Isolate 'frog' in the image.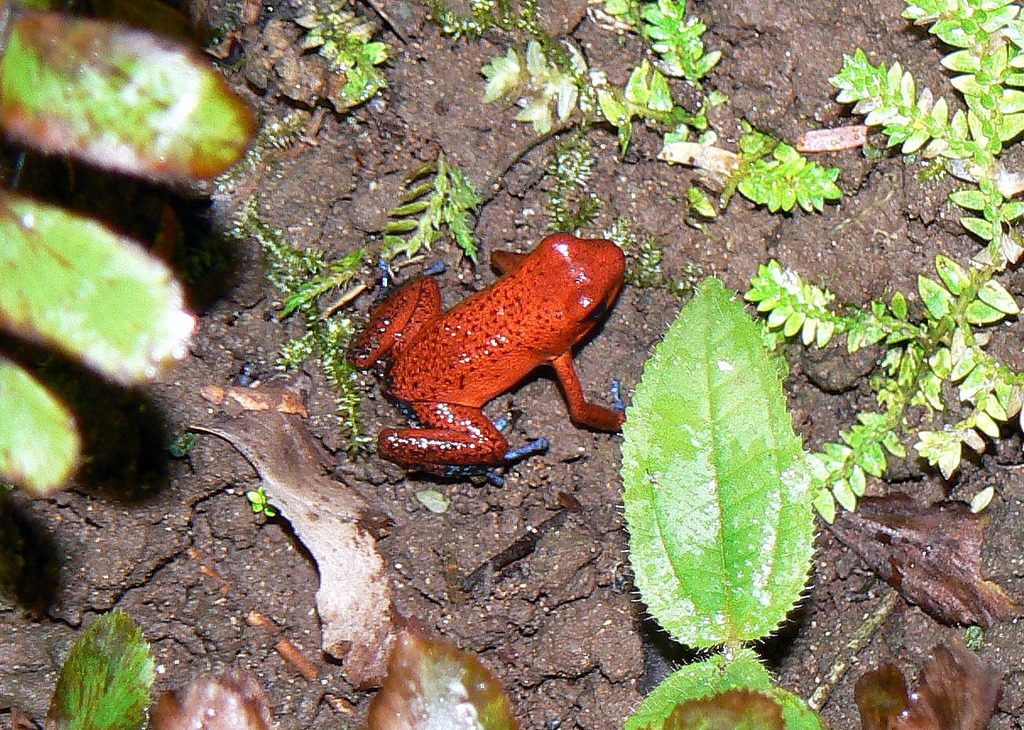
Isolated region: (x1=340, y1=230, x2=627, y2=488).
